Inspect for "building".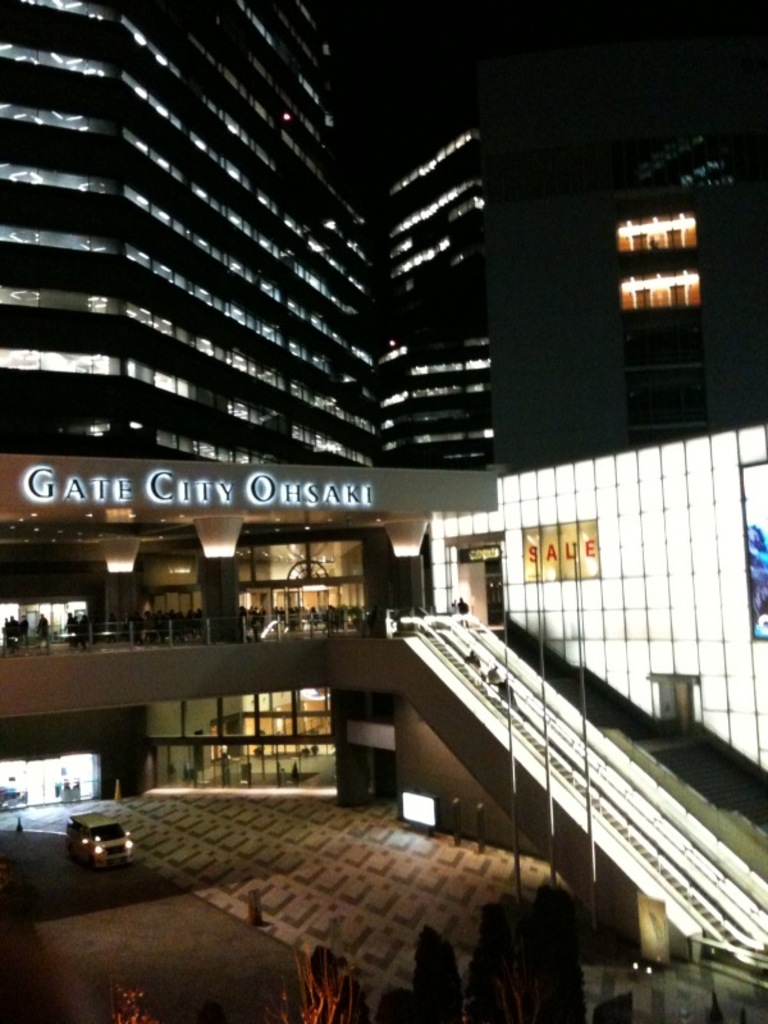
Inspection: x1=425, y1=425, x2=767, y2=787.
